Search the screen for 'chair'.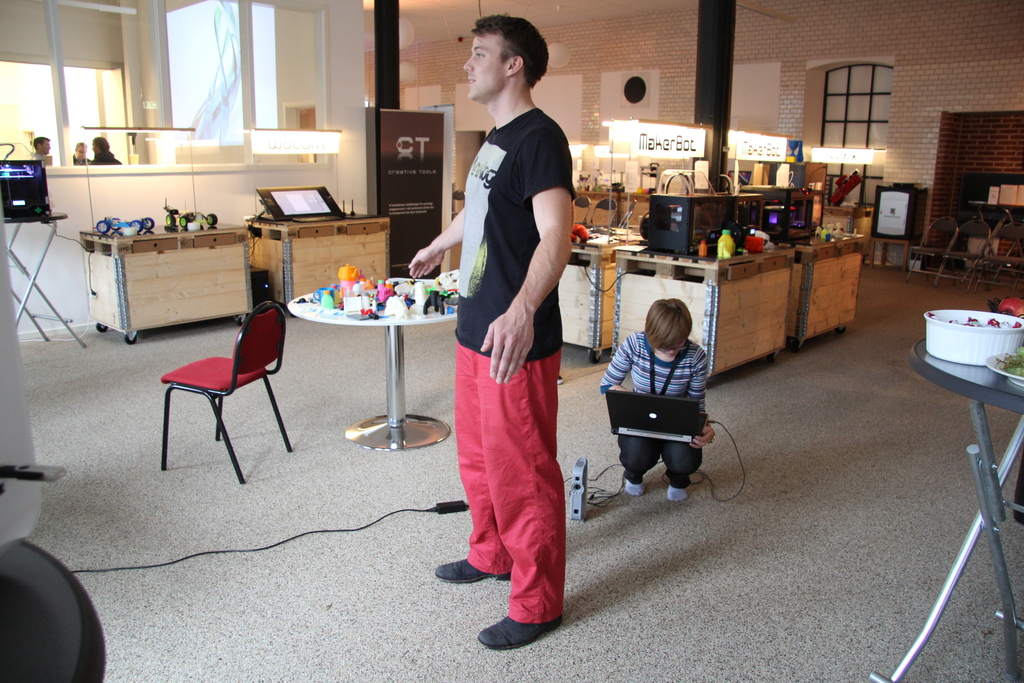
Found at x1=901, y1=218, x2=957, y2=283.
